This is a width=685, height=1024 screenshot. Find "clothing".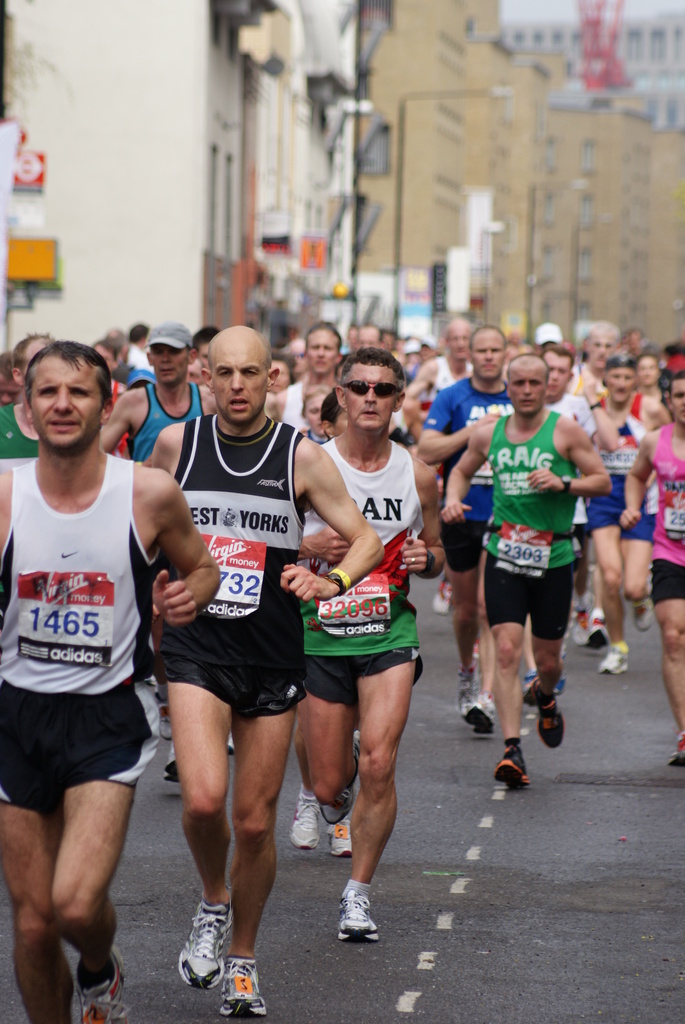
Bounding box: (0,458,165,693).
